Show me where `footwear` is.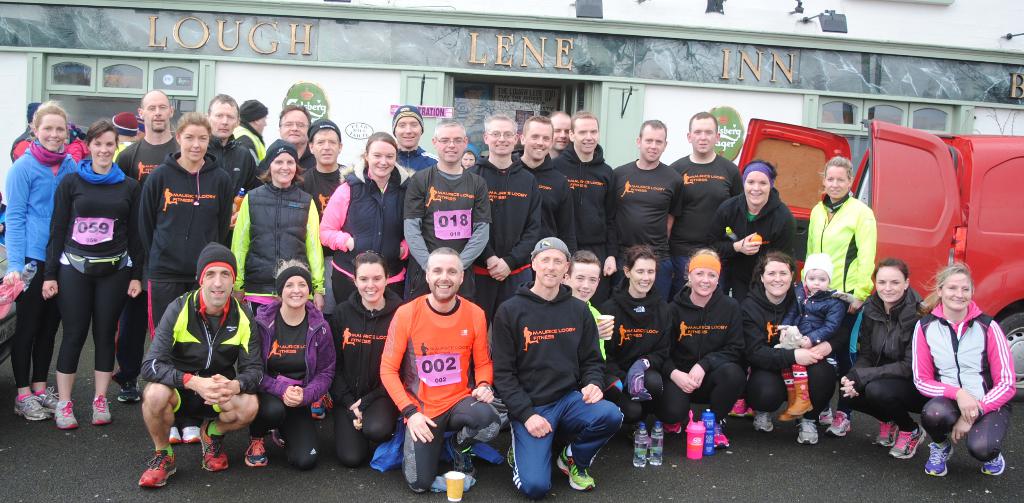
`footwear` is at [753, 411, 769, 433].
